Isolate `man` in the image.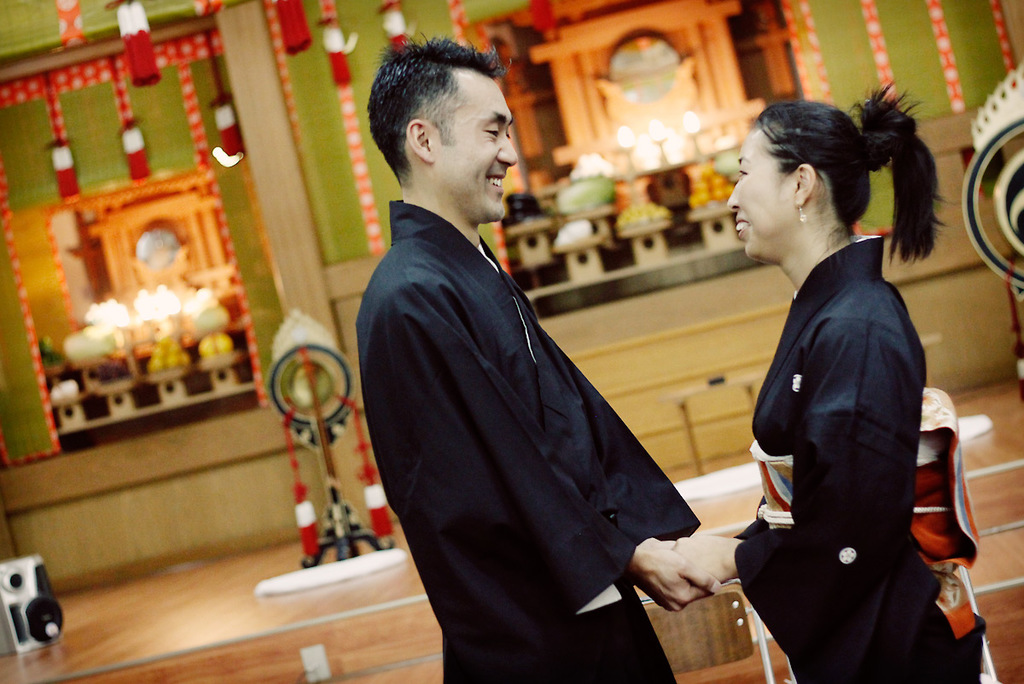
Isolated region: box(329, 51, 714, 674).
